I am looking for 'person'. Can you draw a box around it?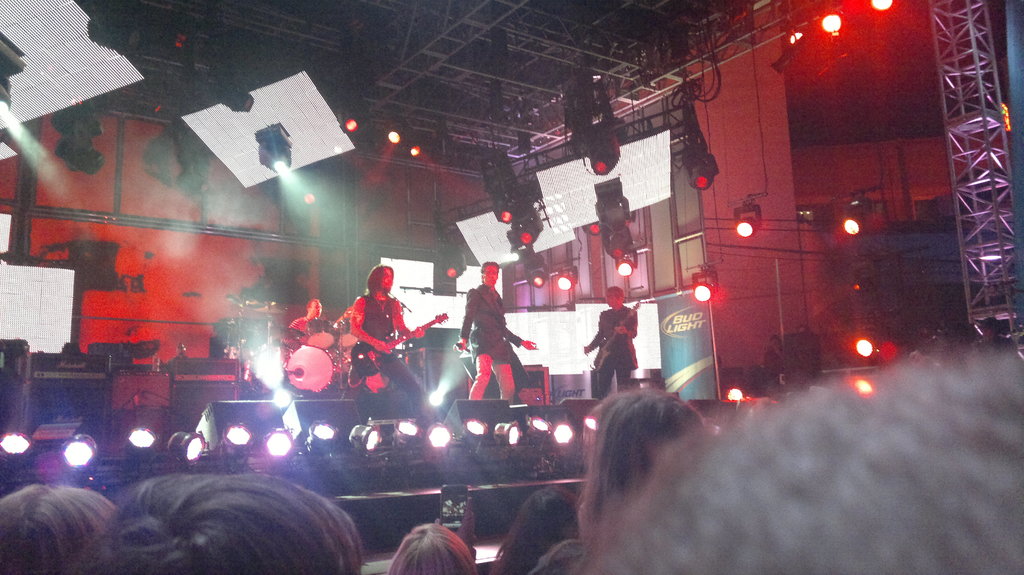
Sure, the bounding box is {"x1": 493, "y1": 482, "x2": 580, "y2": 574}.
